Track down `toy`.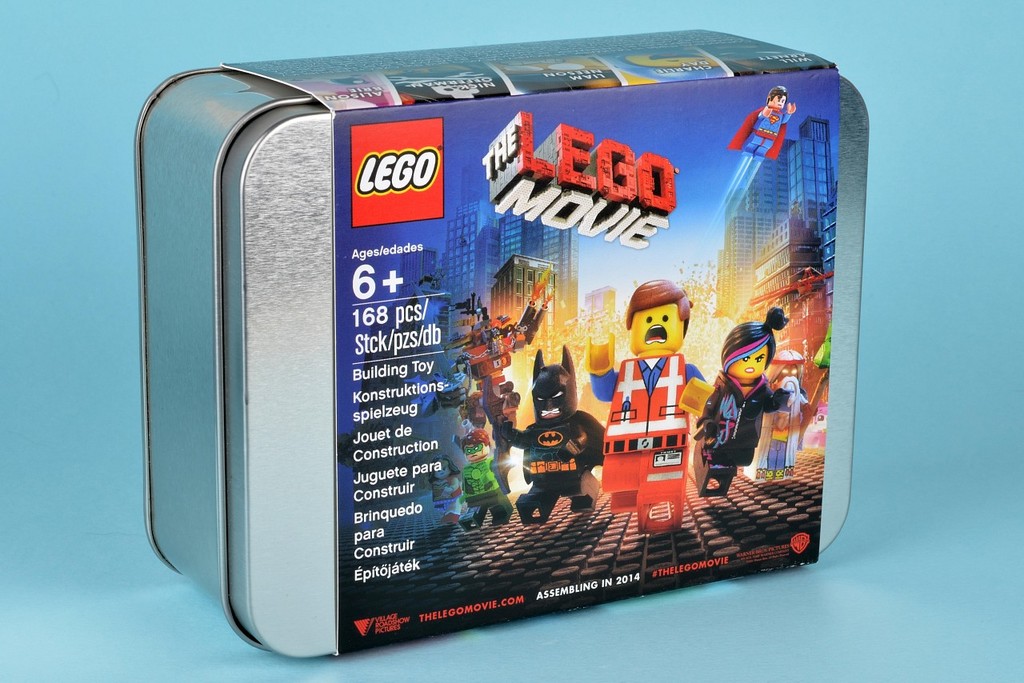
Tracked to <box>730,86,795,159</box>.
